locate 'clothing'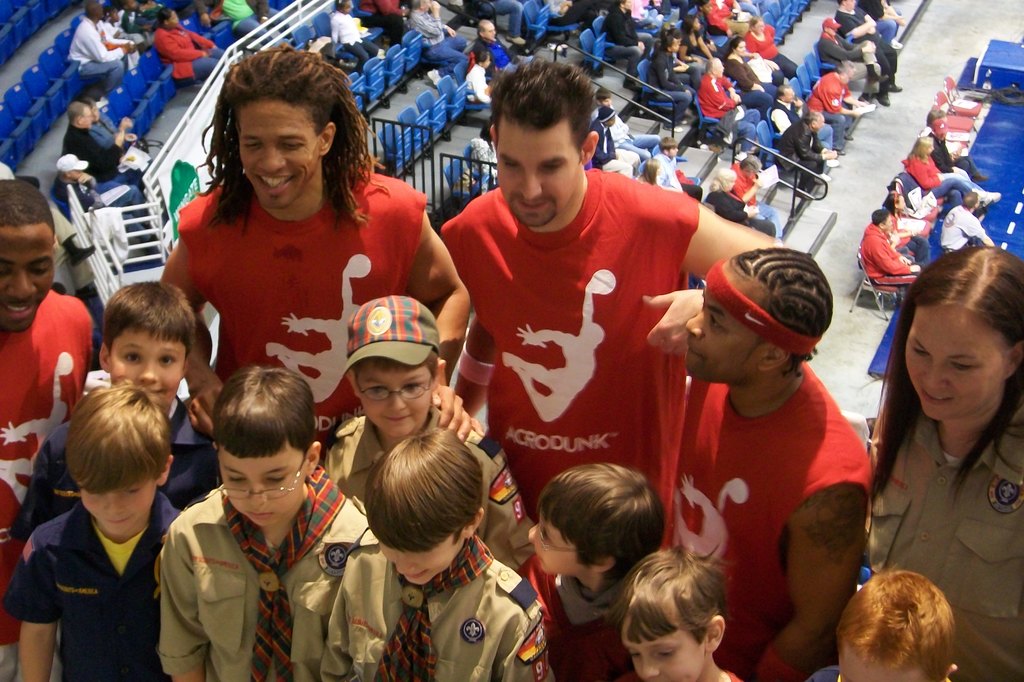
{"left": 520, "top": 552, "right": 643, "bottom": 681}
